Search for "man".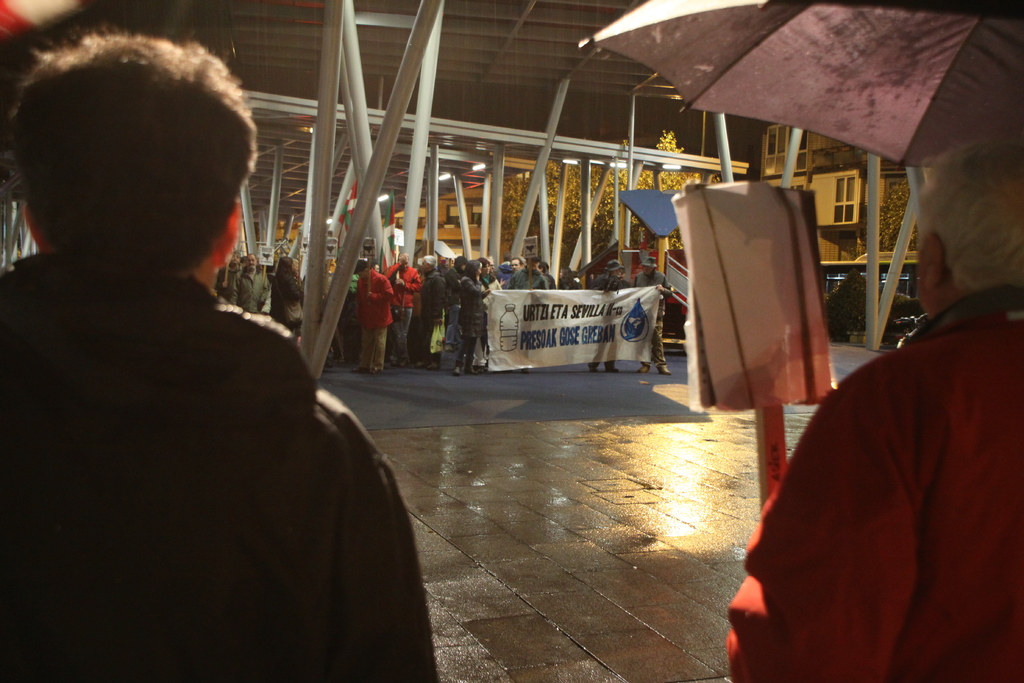
Found at select_region(630, 253, 673, 375).
